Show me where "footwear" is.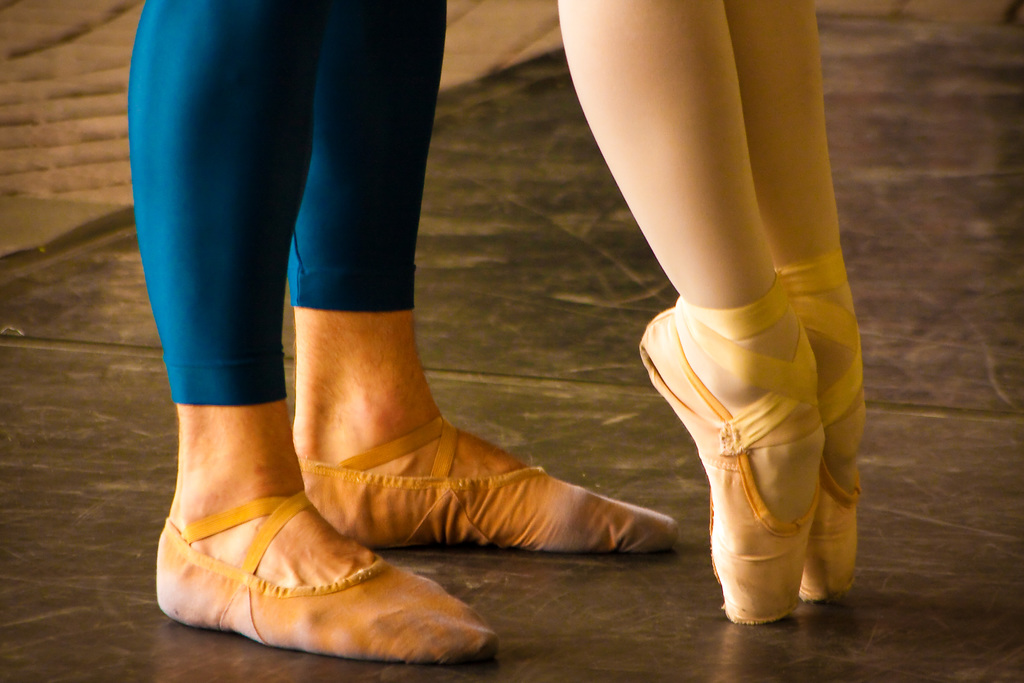
"footwear" is at (158,487,494,672).
